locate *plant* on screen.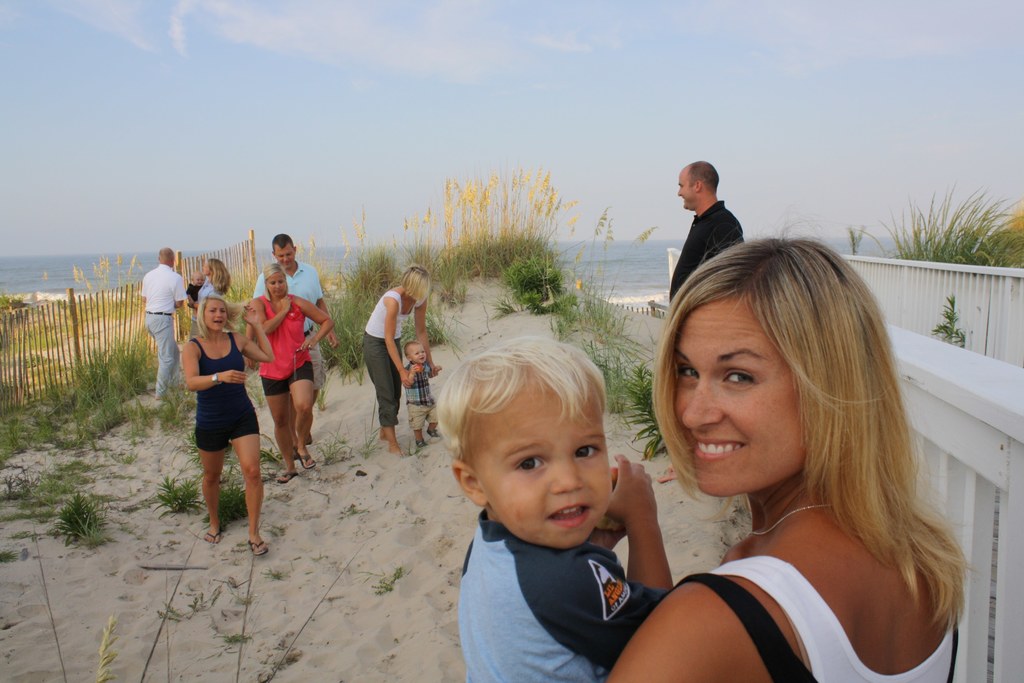
On screen at (x1=220, y1=632, x2=249, y2=648).
